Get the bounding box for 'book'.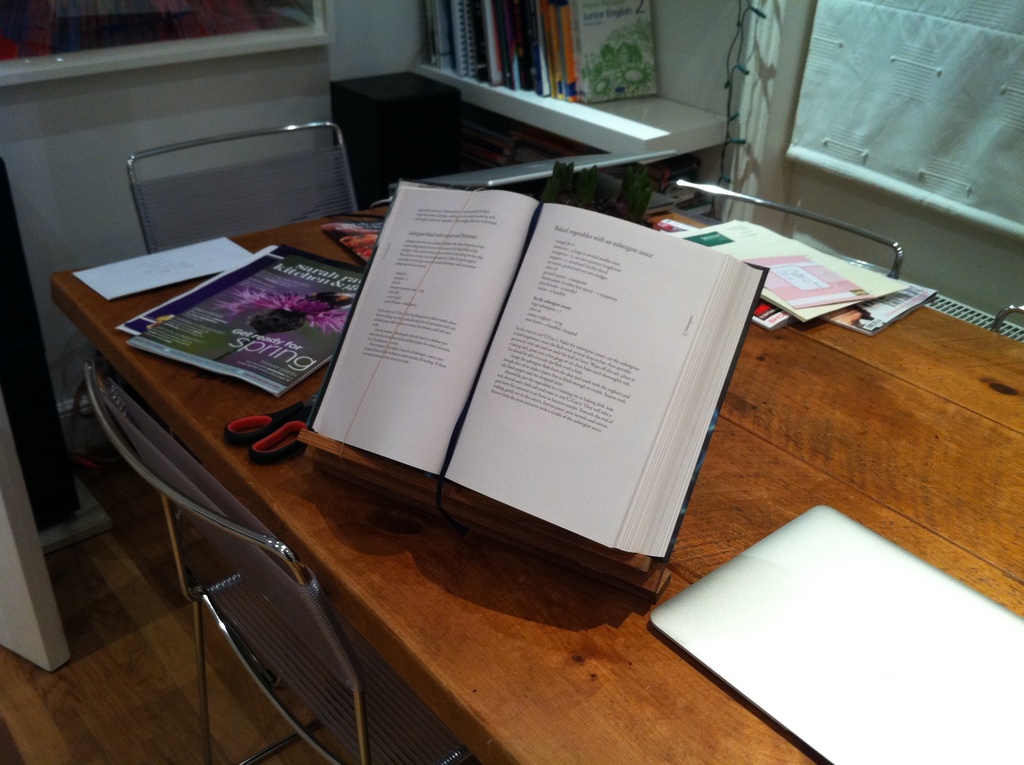
x1=323, y1=215, x2=384, y2=264.
